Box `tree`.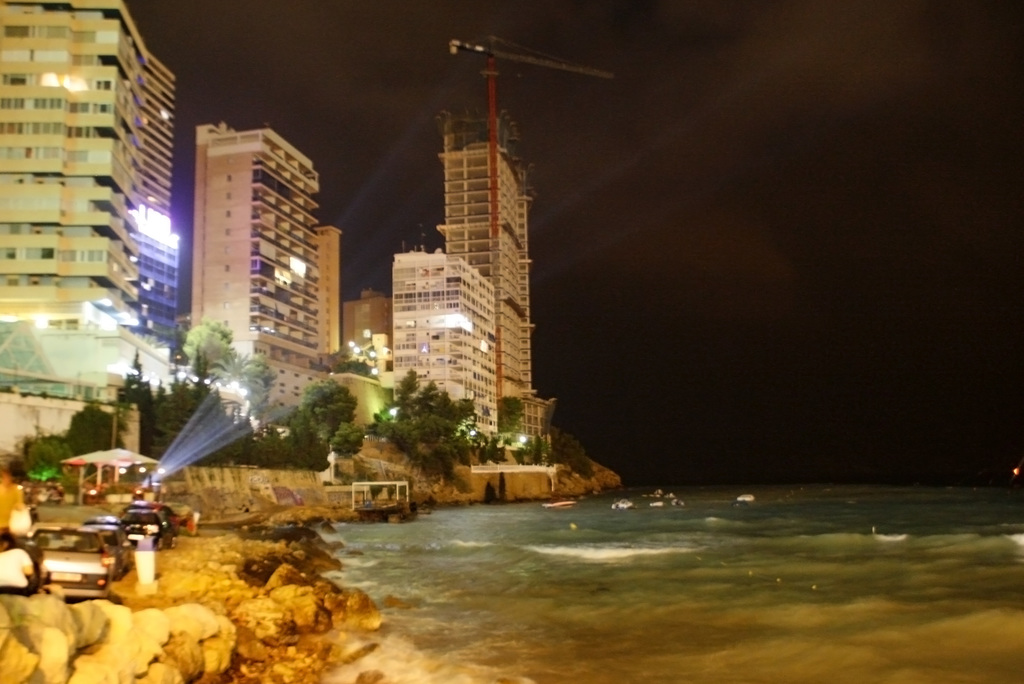
211:337:278:461.
